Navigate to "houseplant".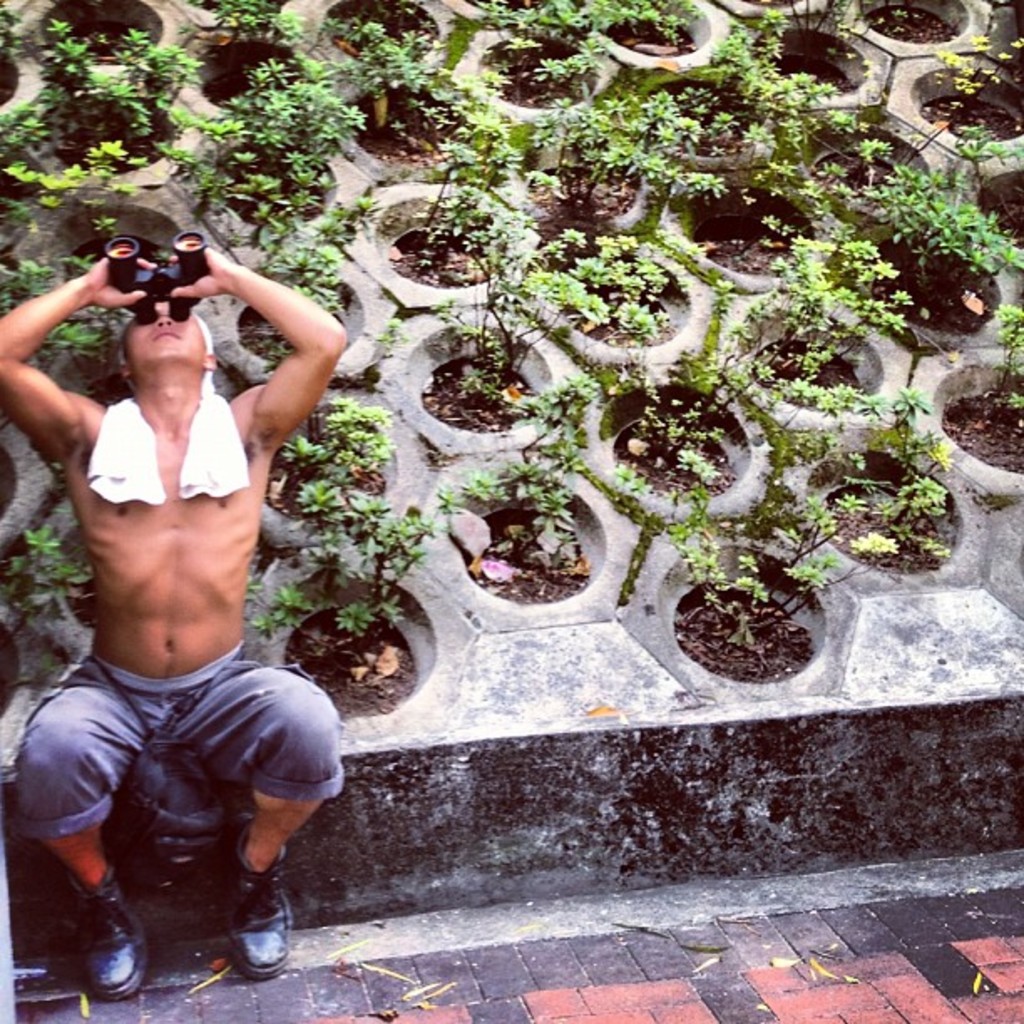
Navigation target: bbox(151, 67, 355, 229).
